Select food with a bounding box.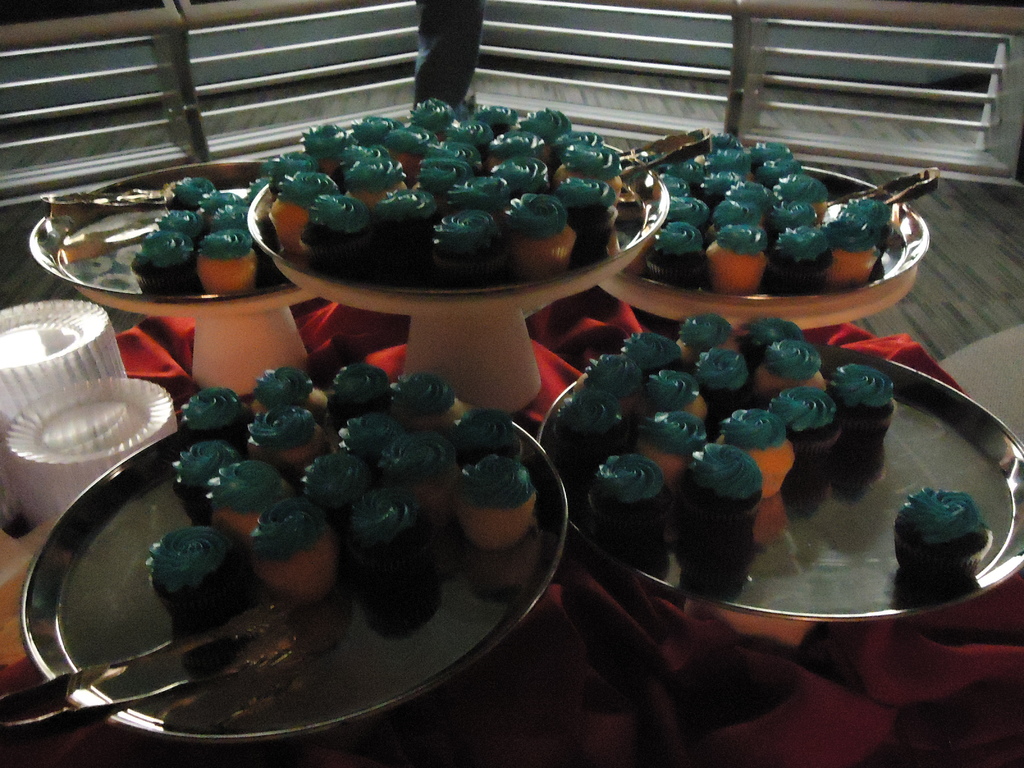
{"x1": 748, "y1": 339, "x2": 821, "y2": 408}.
